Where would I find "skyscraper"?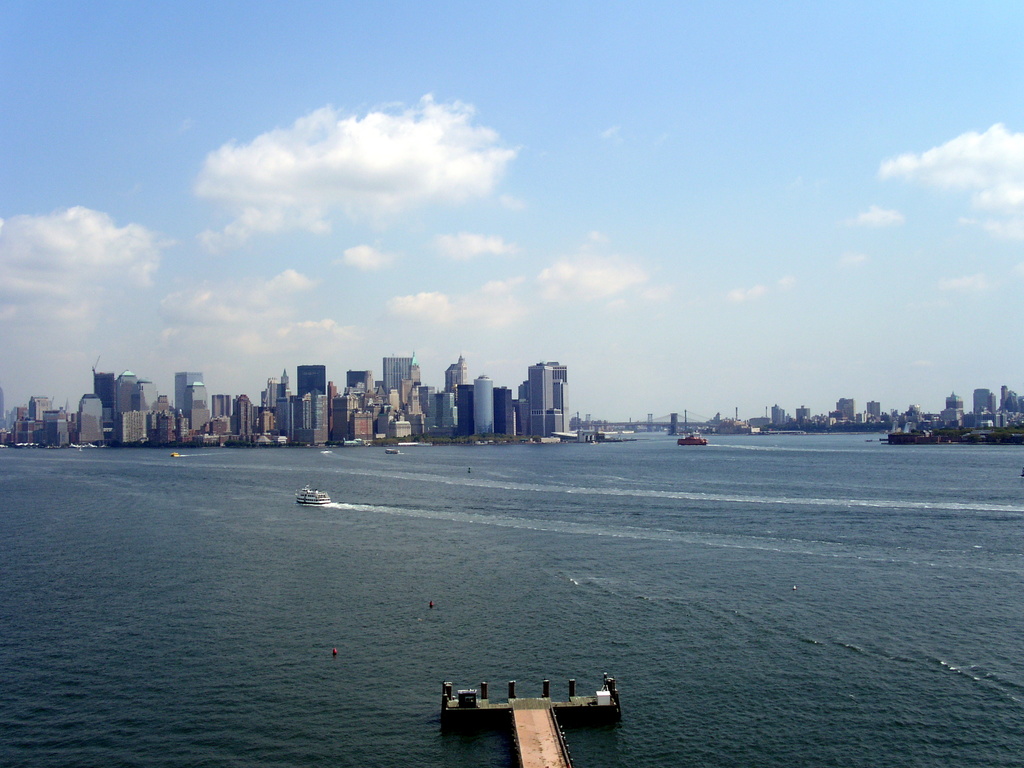
At box(946, 391, 964, 415).
